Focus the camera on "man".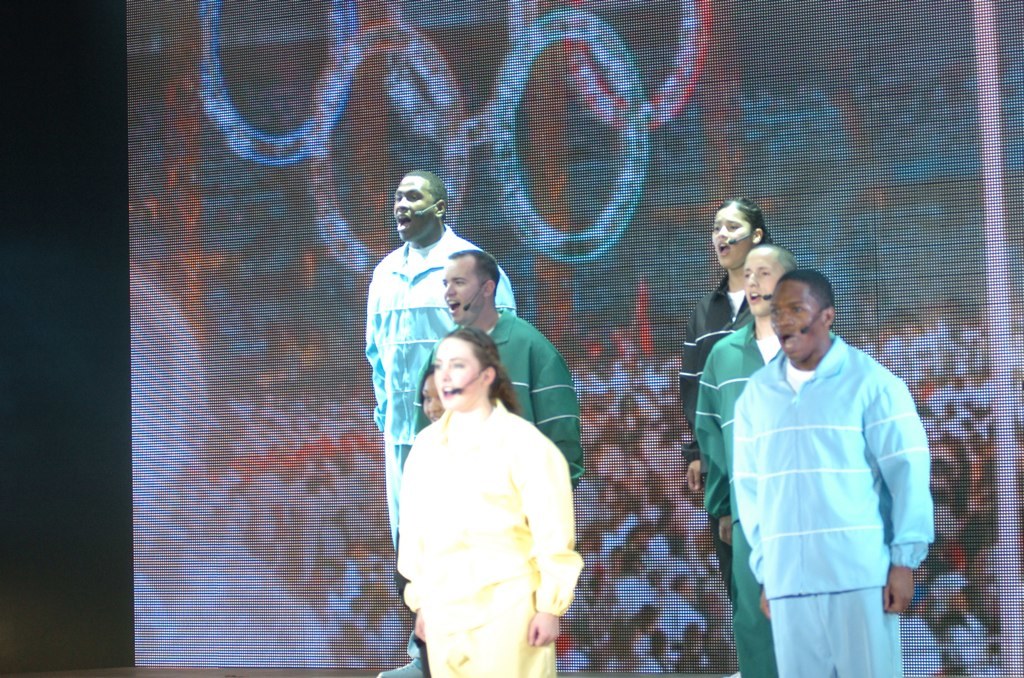
Focus region: [425, 262, 588, 485].
